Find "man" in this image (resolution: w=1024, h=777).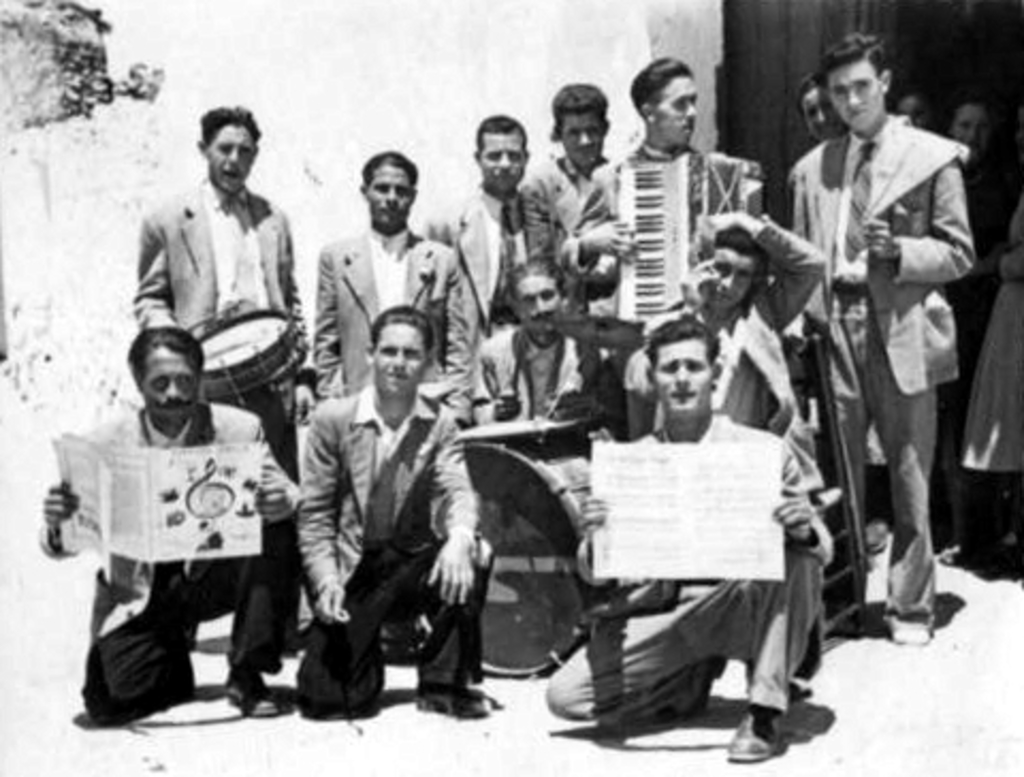
{"left": 570, "top": 314, "right": 845, "bottom": 739}.
